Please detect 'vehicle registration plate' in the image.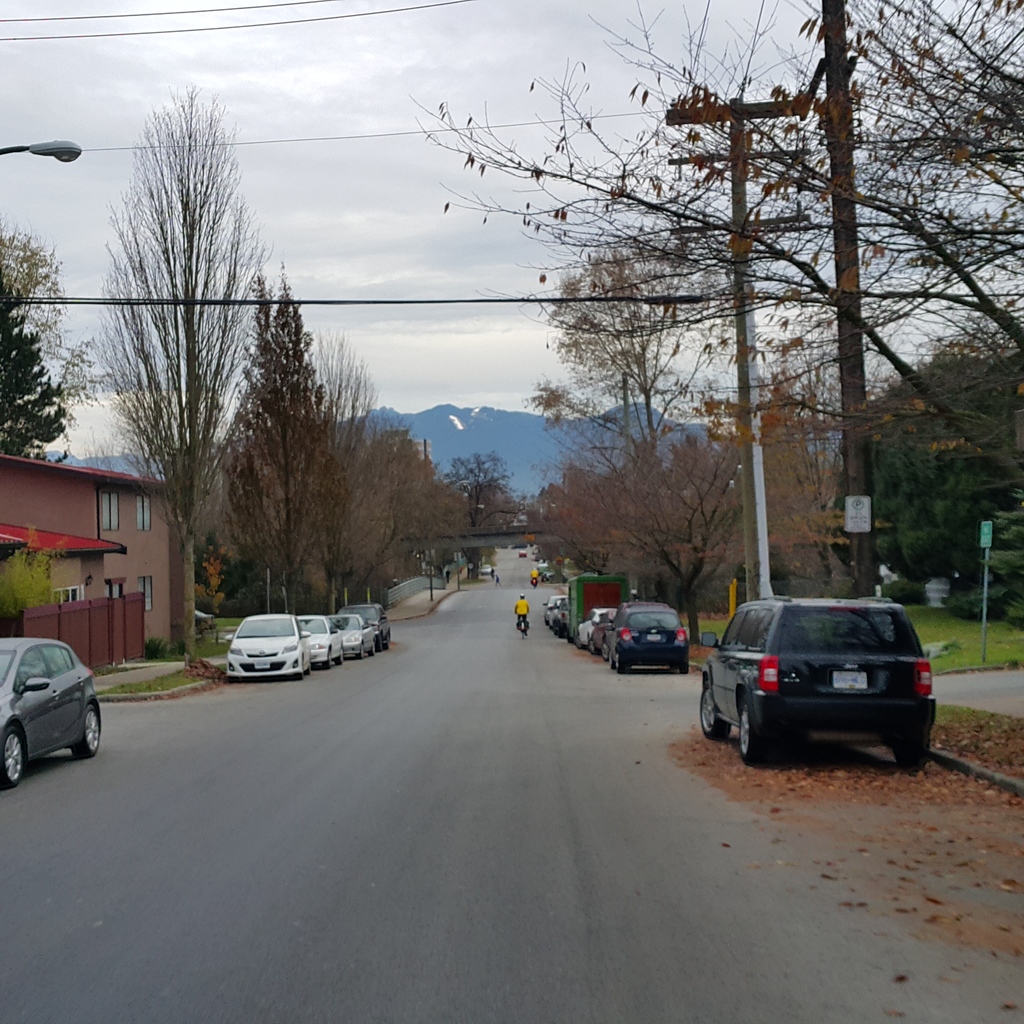
[left=254, top=660, right=270, bottom=675].
